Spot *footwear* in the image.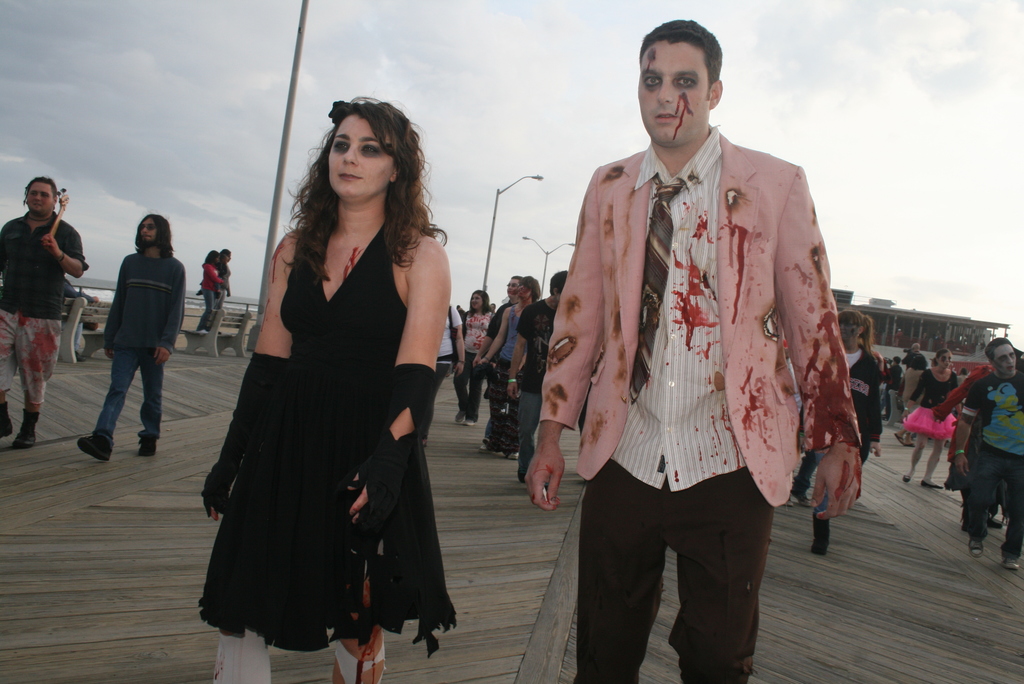
*footwear* found at select_region(505, 446, 522, 460).
